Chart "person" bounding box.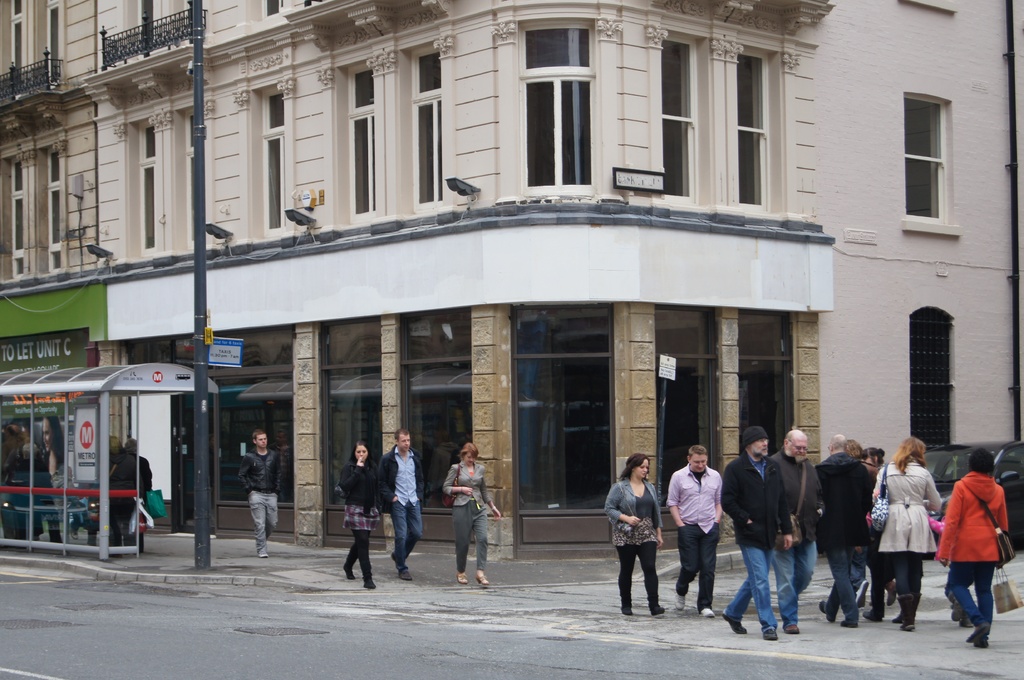
Charted: <box>938,445,1011,649</box>.
